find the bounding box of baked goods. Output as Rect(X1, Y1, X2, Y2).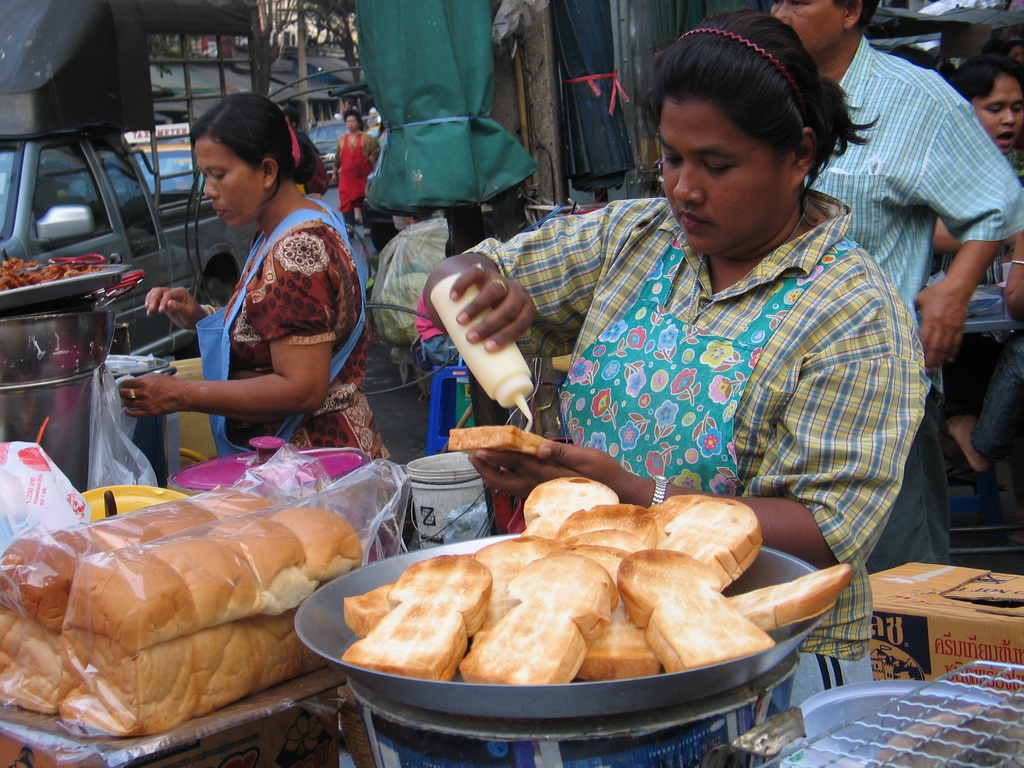
Rect(0, 479, 344, 746).
